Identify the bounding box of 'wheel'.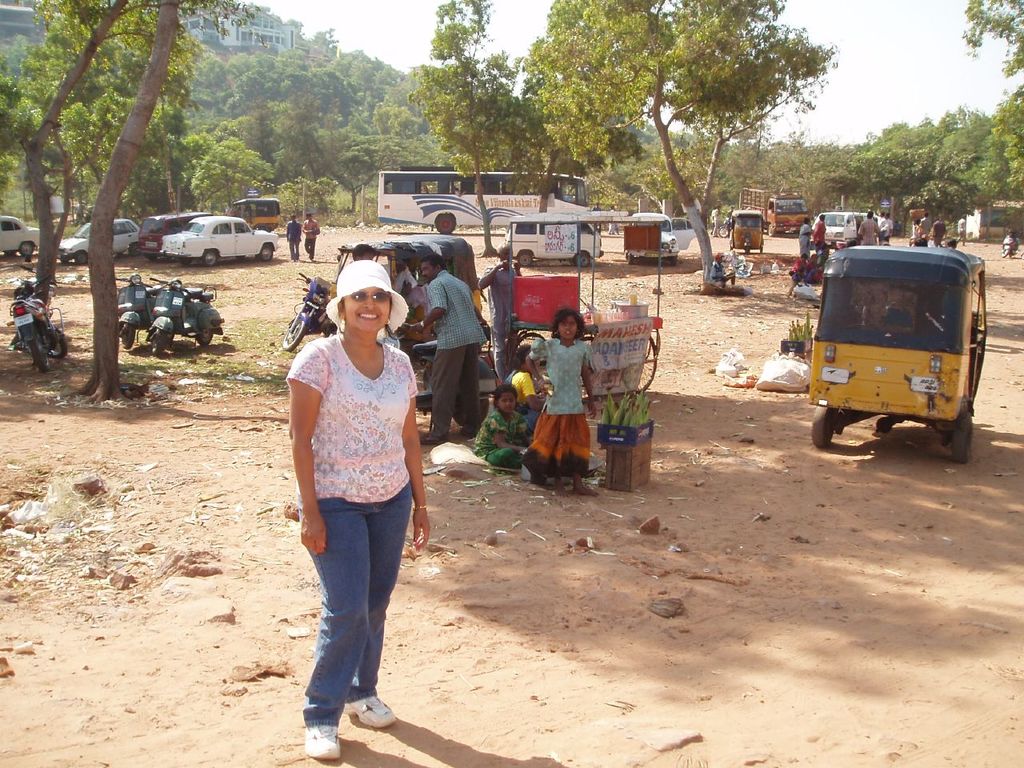
detection(282, 314, 302, 352).
